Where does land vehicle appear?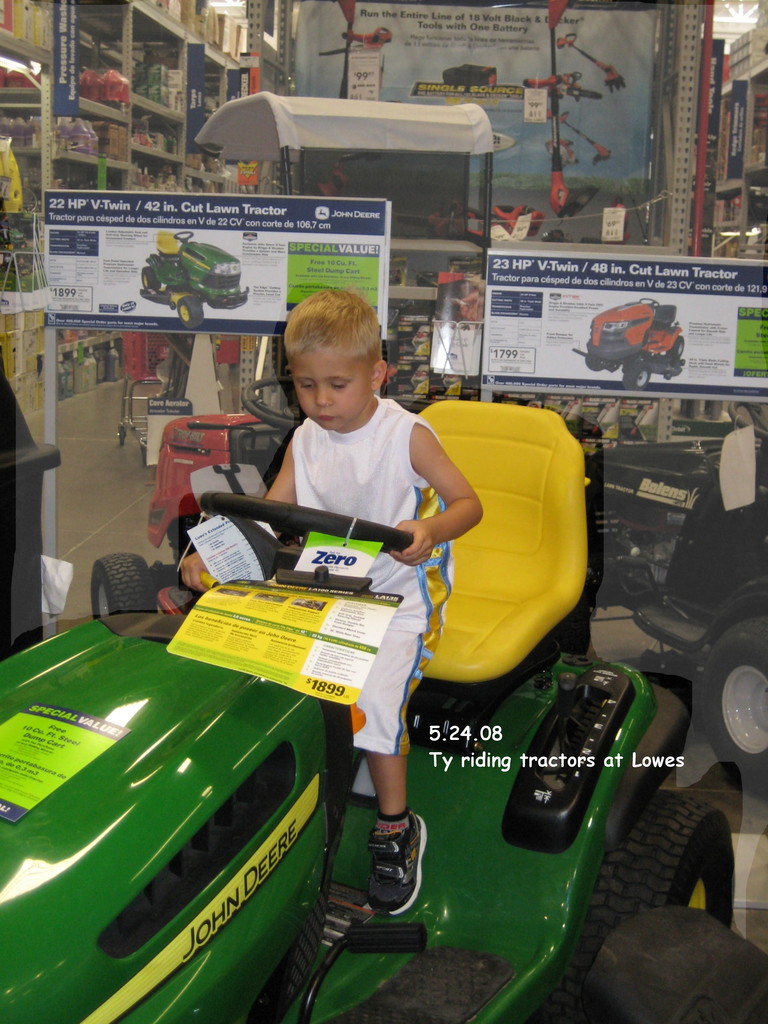
Appears at 145,378,307,555.
